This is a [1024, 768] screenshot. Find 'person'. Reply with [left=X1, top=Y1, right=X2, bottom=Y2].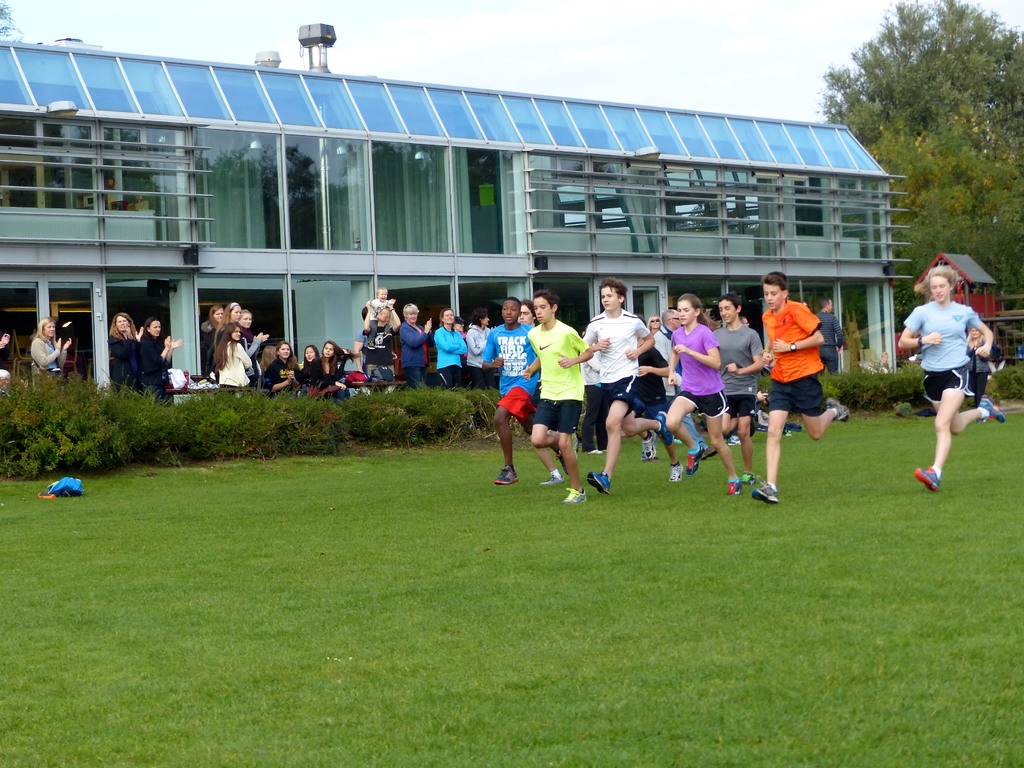
[left=434, top=309, right=463, bottom=386].
